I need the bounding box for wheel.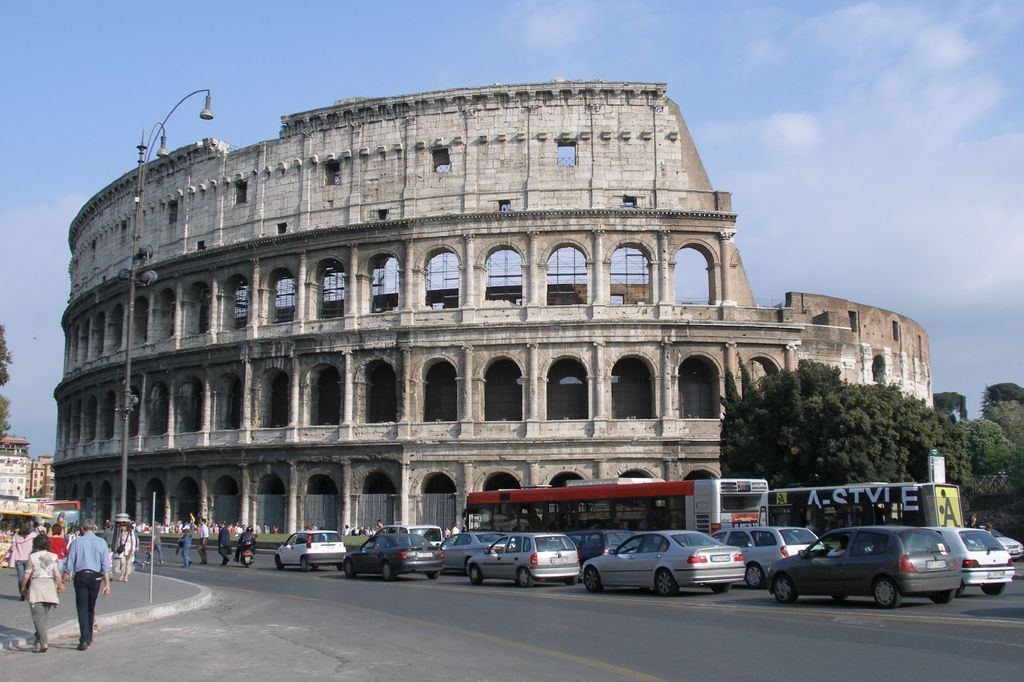
Here it is: <region>467, 564, 484, 585</region>.
